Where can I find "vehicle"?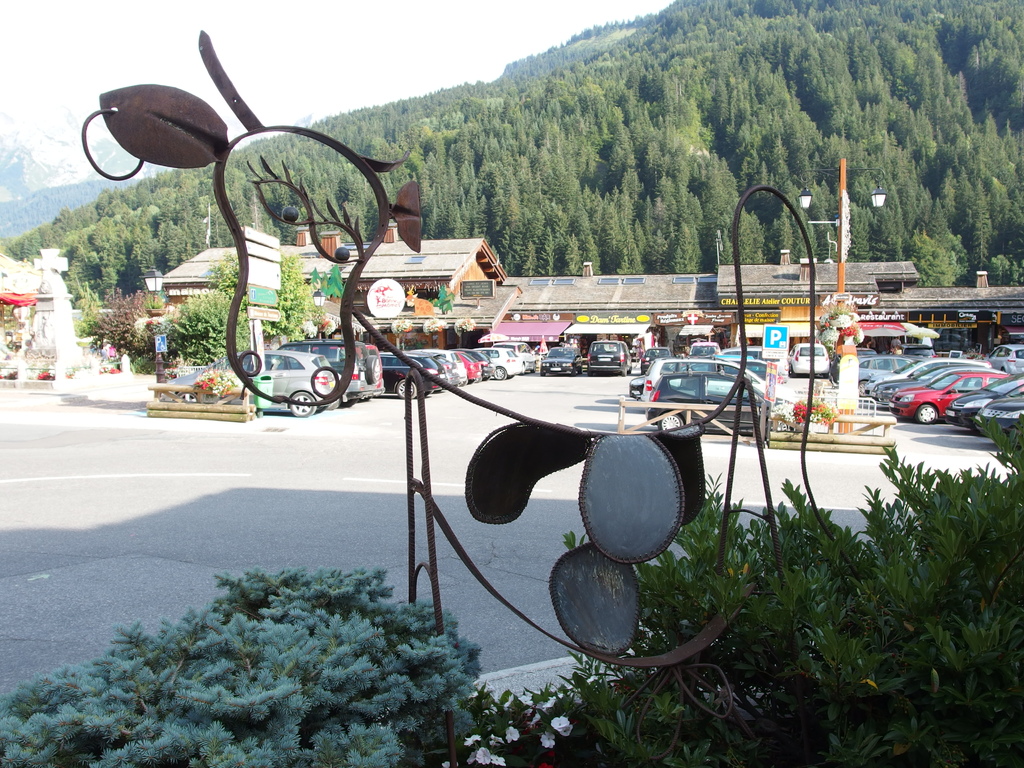
You can find it at region(721, 345, 769, 365).
